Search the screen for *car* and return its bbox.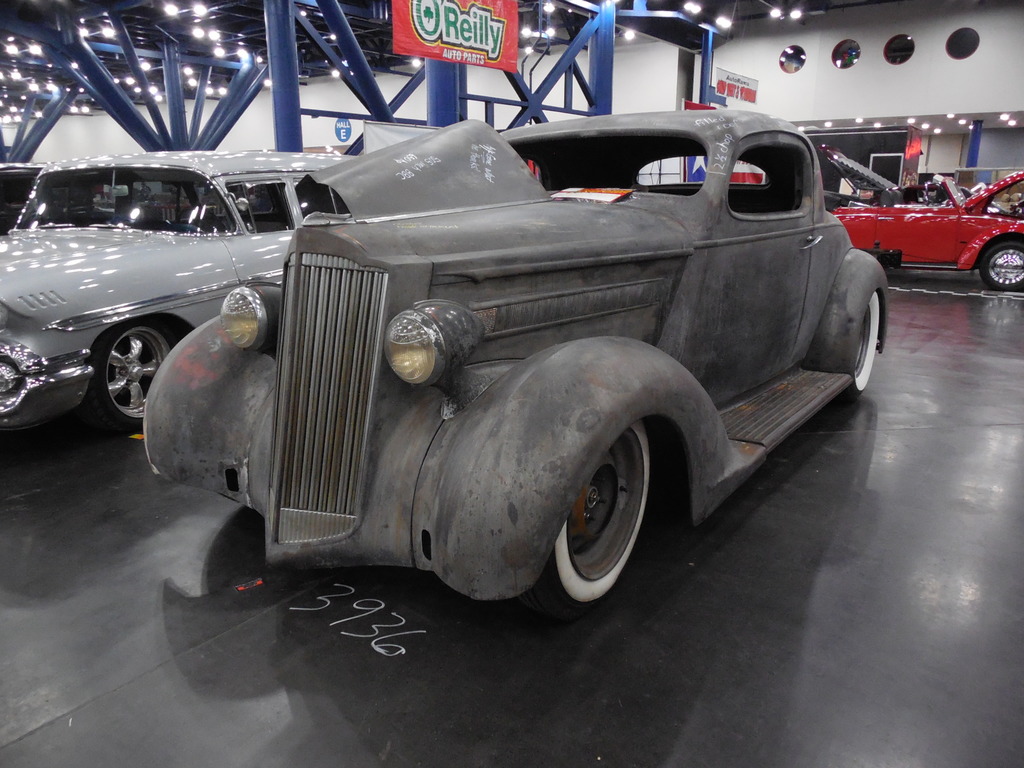
Found: <box>134,105,886,617</box>.
